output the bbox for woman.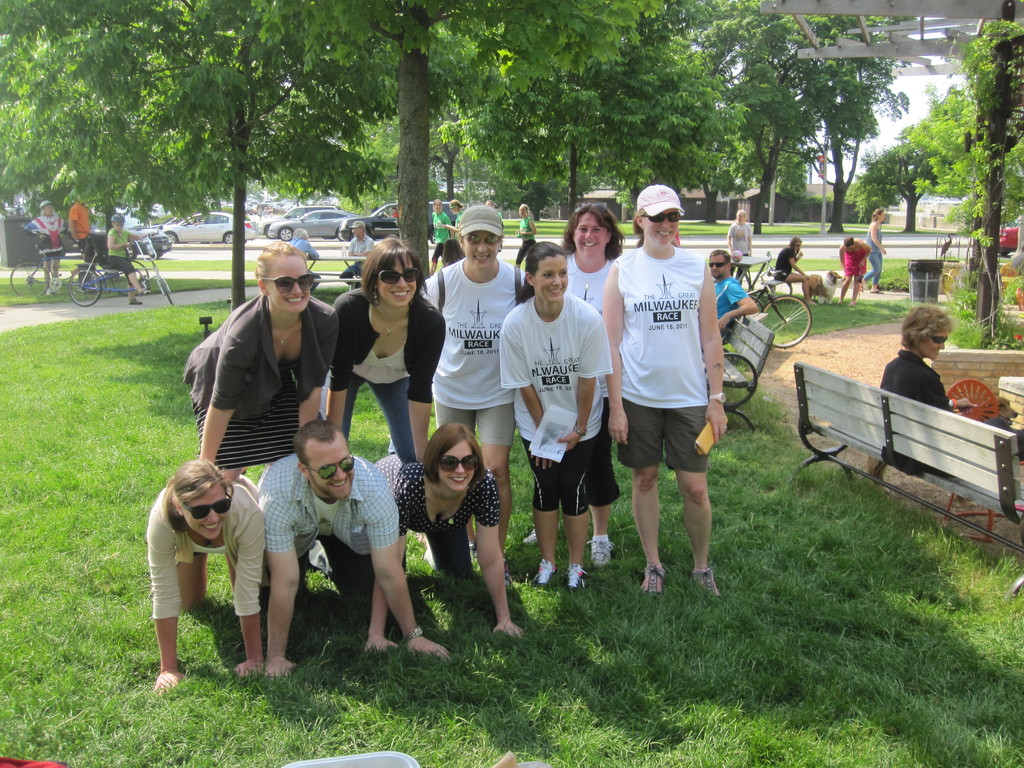
{"x1": 726, "y1": 210, "x2": 752, "y2": 277}.
